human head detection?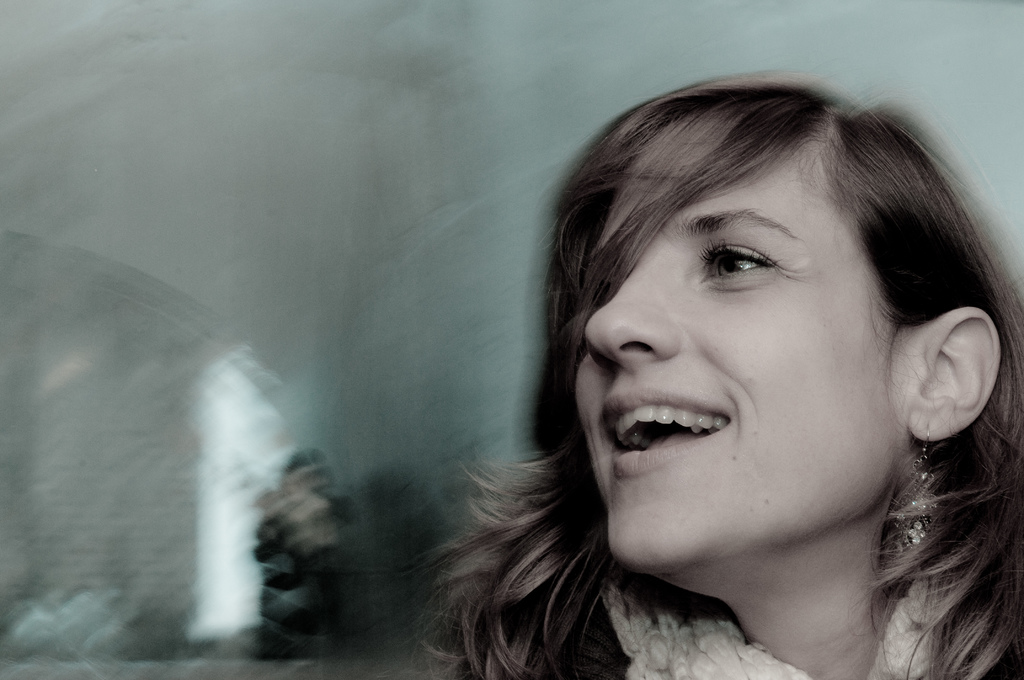
453, 77, 963, 617
